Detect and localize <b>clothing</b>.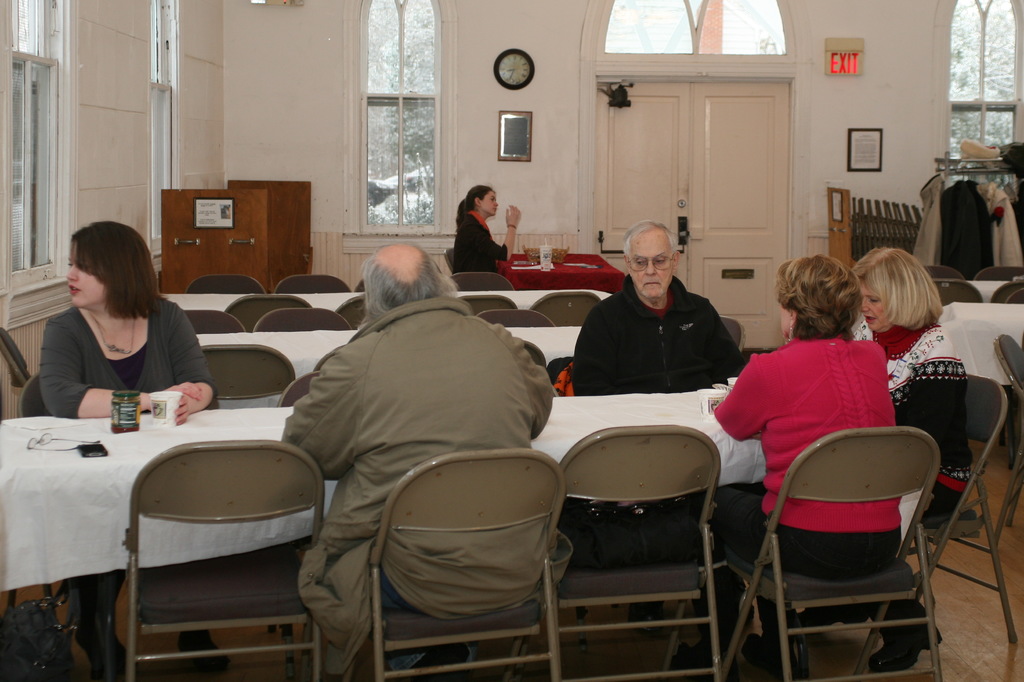
Localized at <region>36, 304, 219, 603</region>.
